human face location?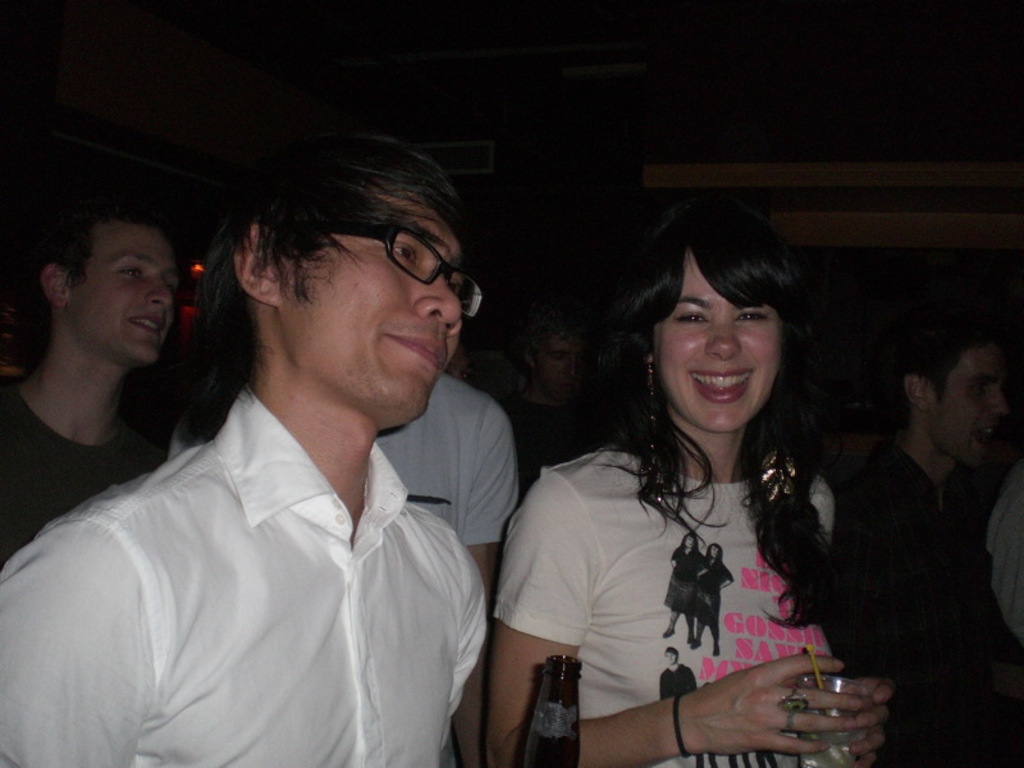
select_region(282, 184, 465, 411)
